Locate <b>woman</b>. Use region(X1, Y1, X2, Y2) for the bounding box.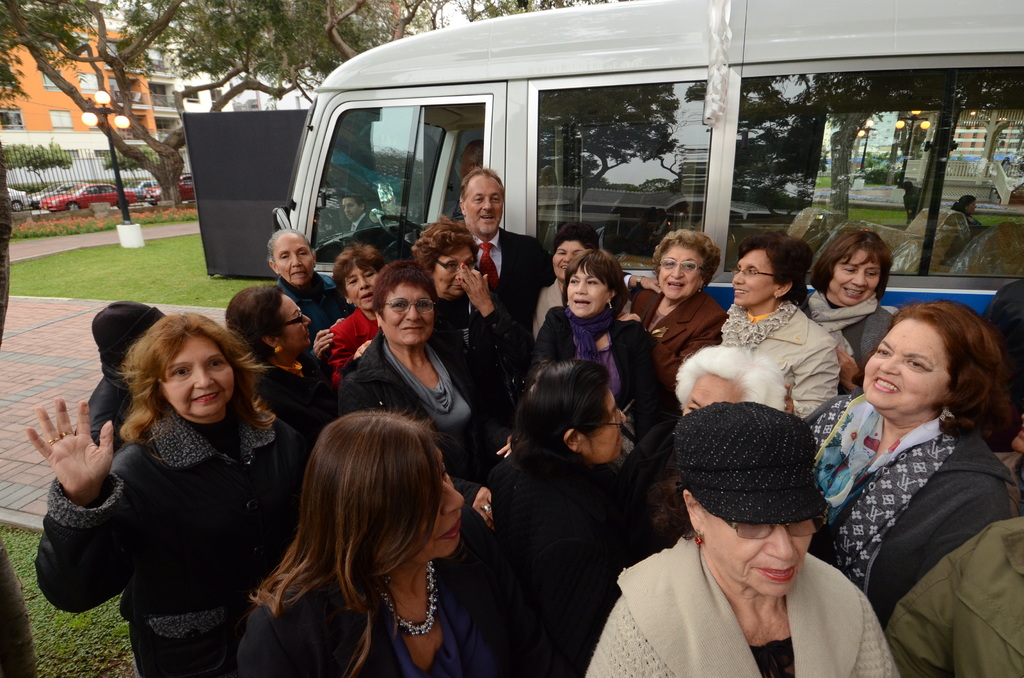
region(335, 267, 496, 491).
